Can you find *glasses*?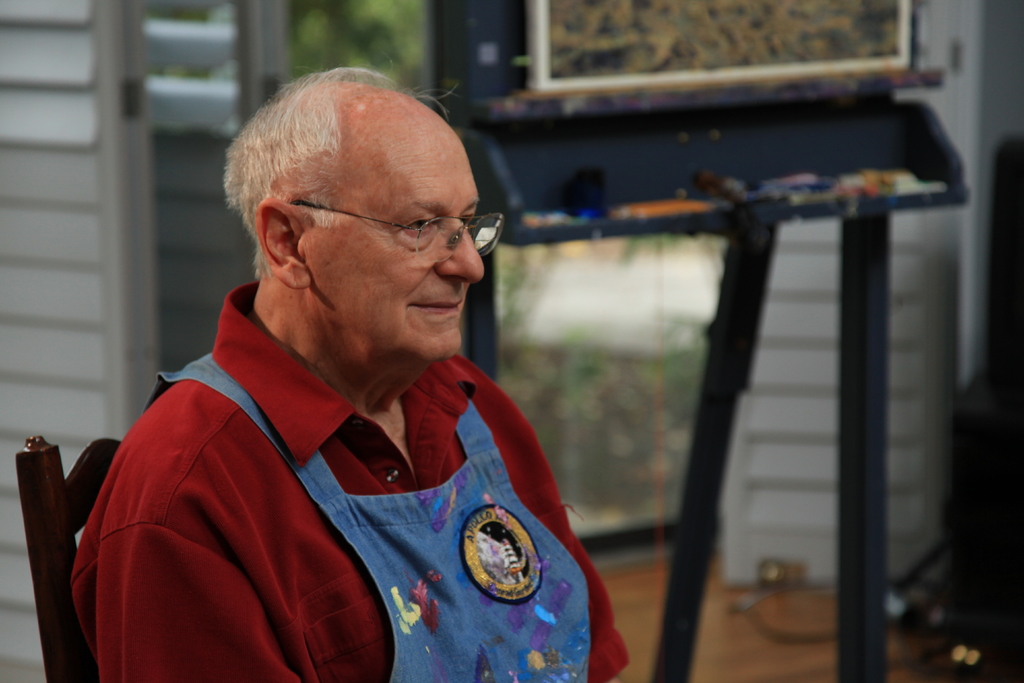
Yes, bounding box: [x1=288, y1=201, x2=504, y2=256].
